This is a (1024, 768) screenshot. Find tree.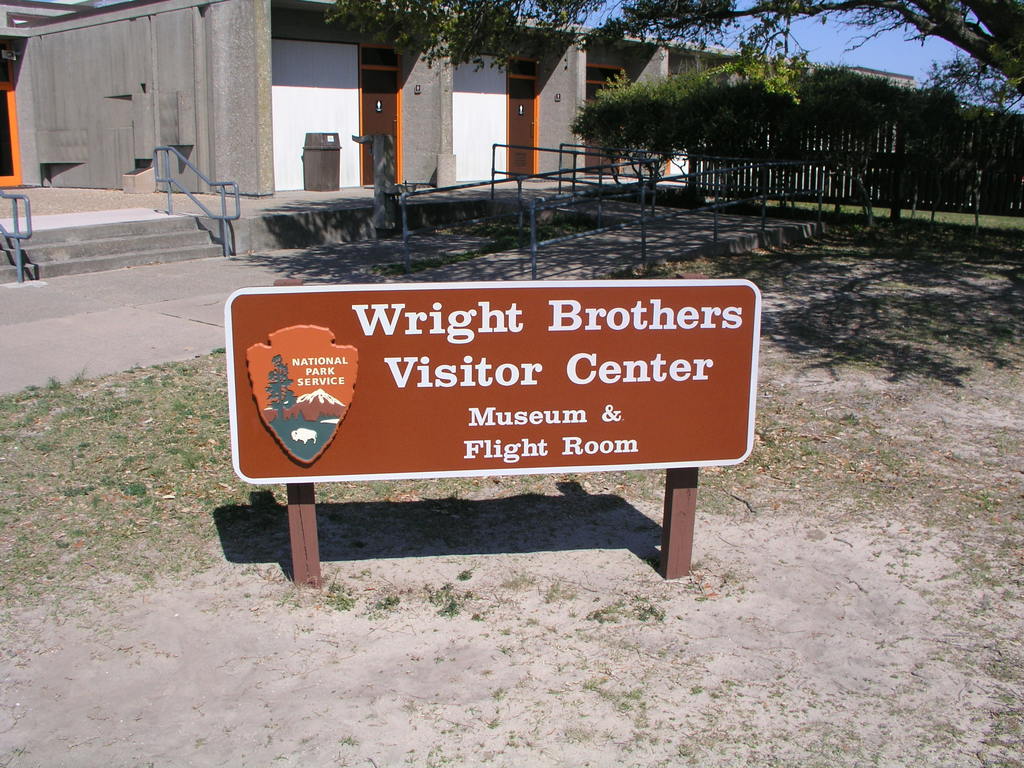
Bounding box: 670:78:741:192.
